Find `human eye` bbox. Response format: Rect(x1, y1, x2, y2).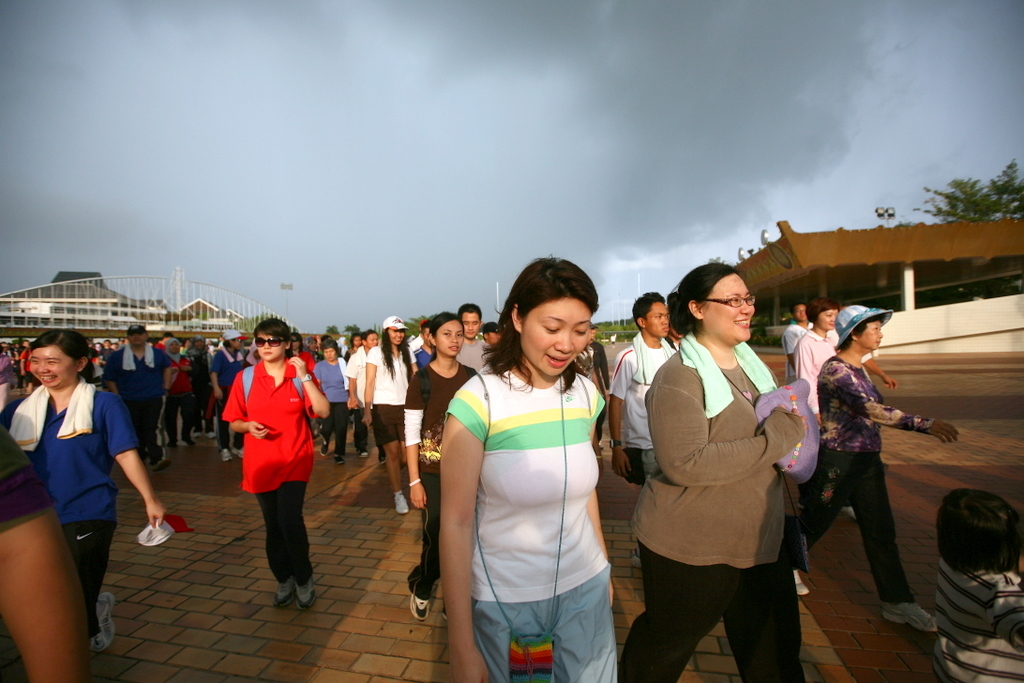
Rect(442, 328, 452, 337).
